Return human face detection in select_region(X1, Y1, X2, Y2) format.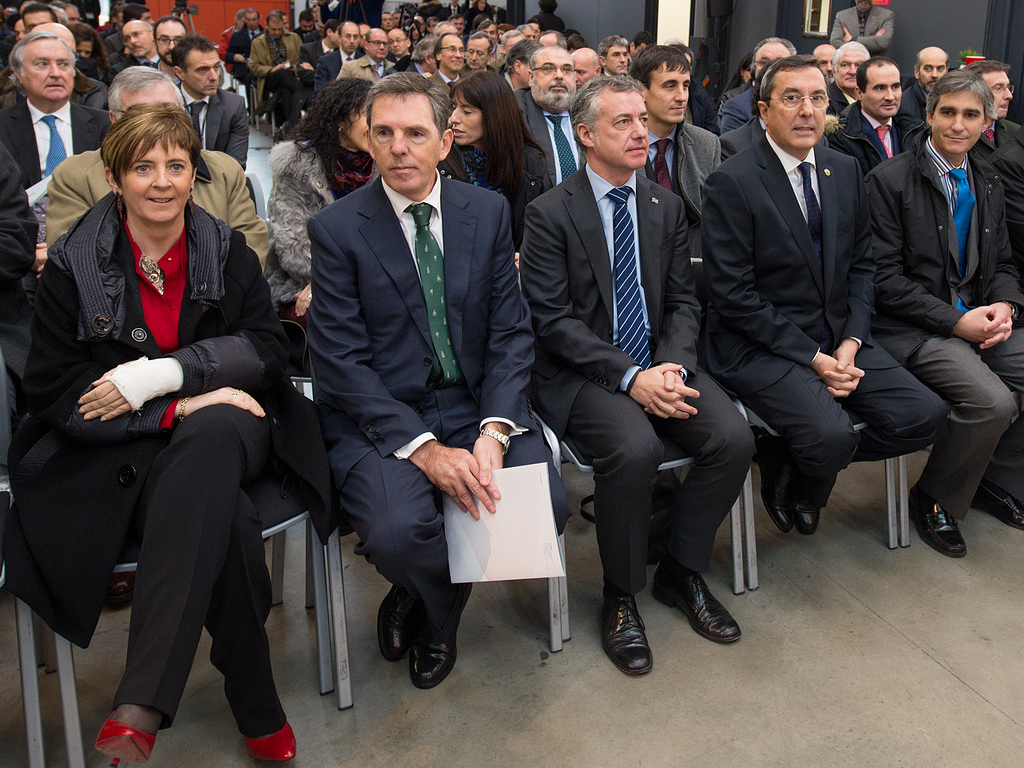
select_region(772, 74, 829, 150).
